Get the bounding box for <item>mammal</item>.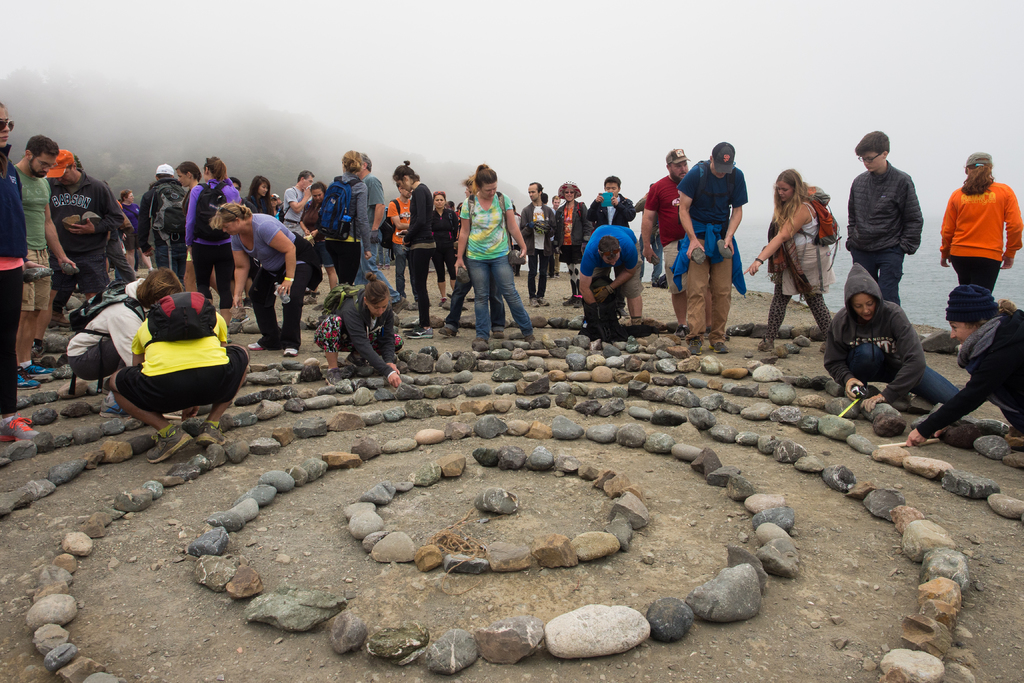
x1=454 y1=160 x2=536 y2=350.
